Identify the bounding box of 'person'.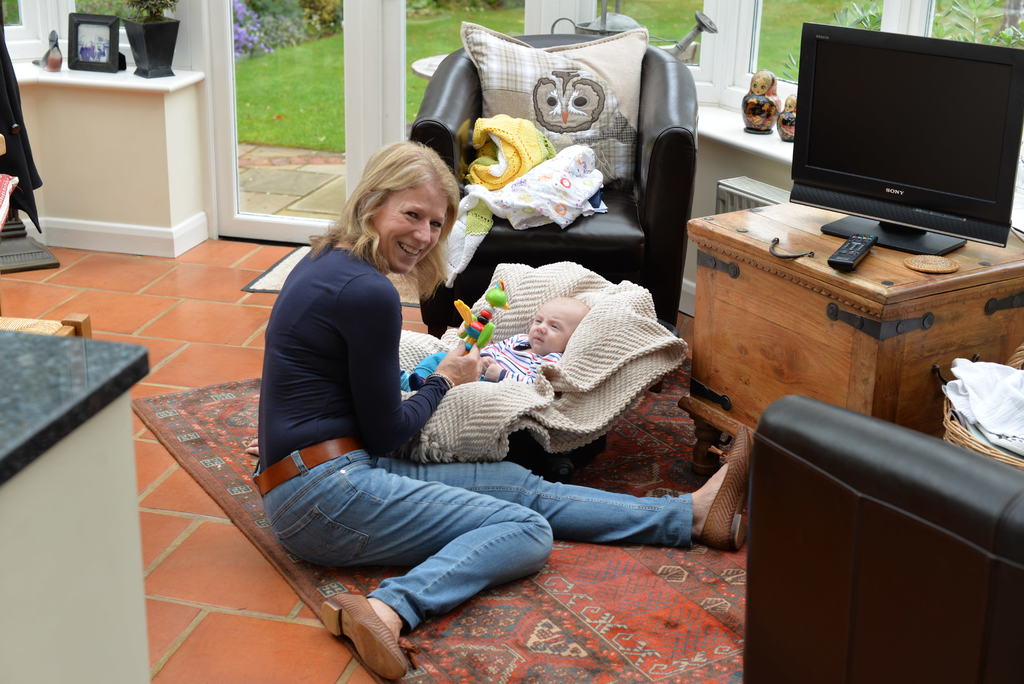
(401,298,593,387).
